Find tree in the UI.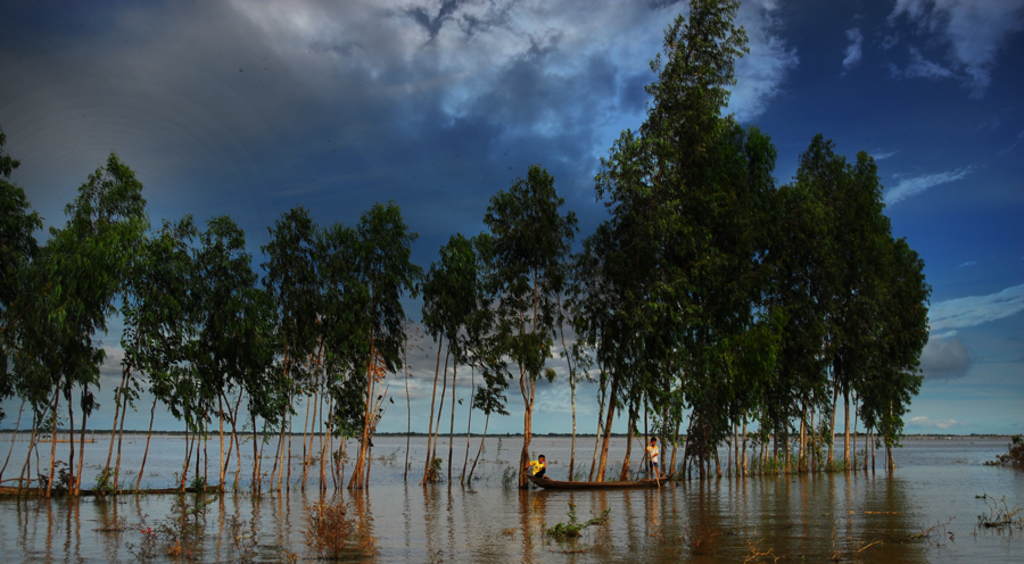
UI element at crop(147, 204, 261, 481).
